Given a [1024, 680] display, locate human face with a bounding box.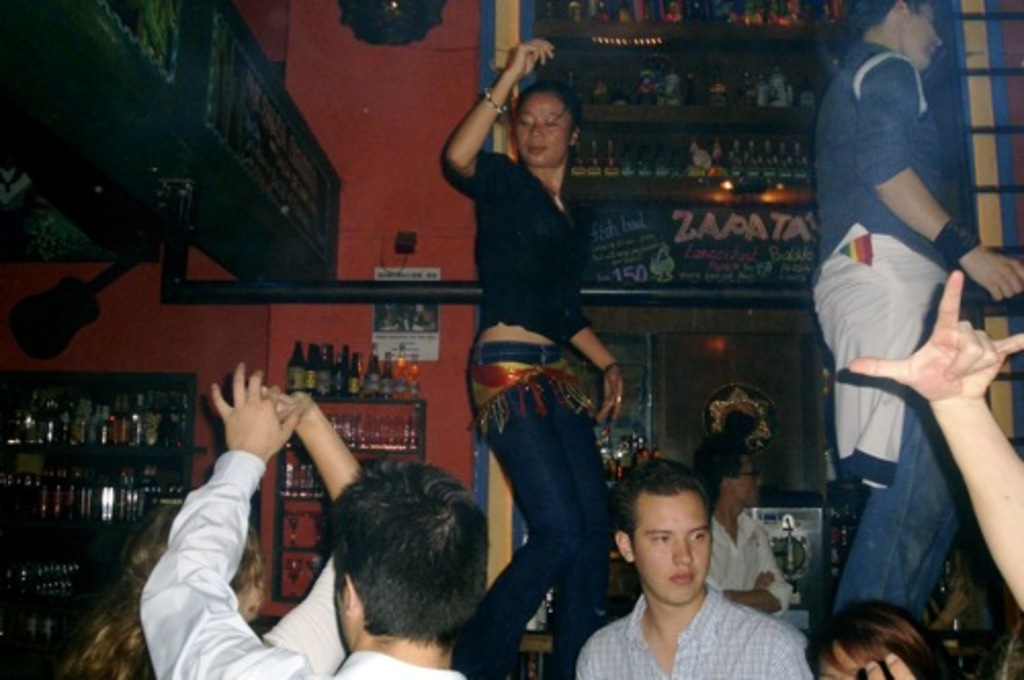
Located: BBox(631, 492, 709, 602).
